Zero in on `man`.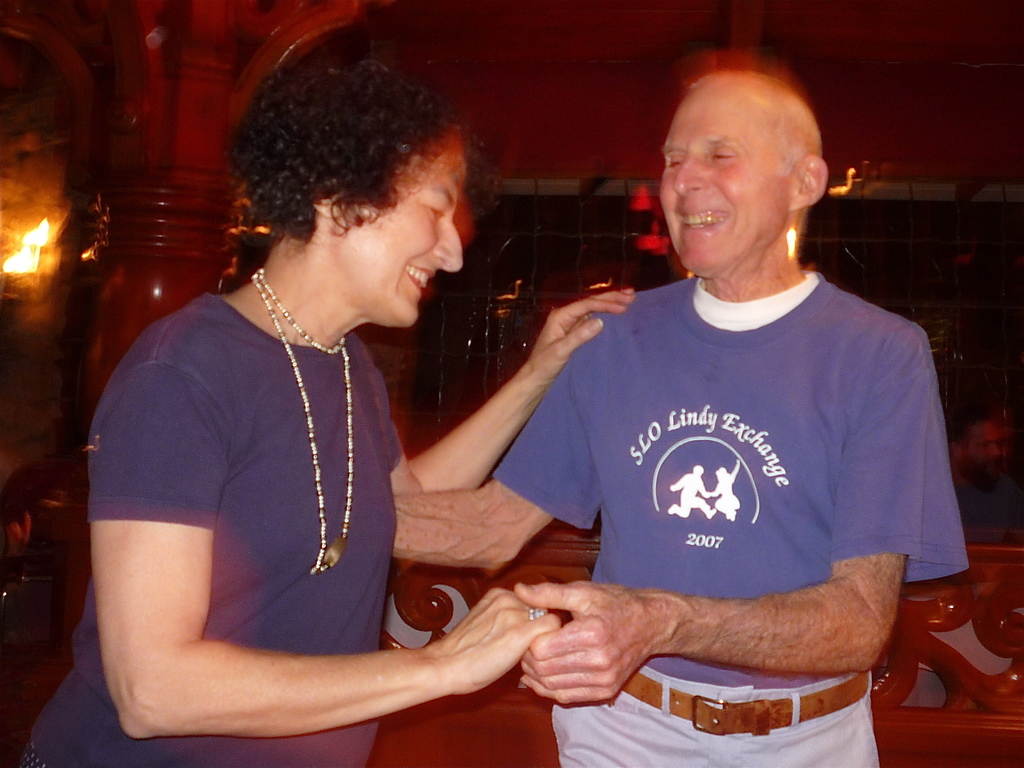
Zeroed in: bbox=(375, 61, 971, 767).
